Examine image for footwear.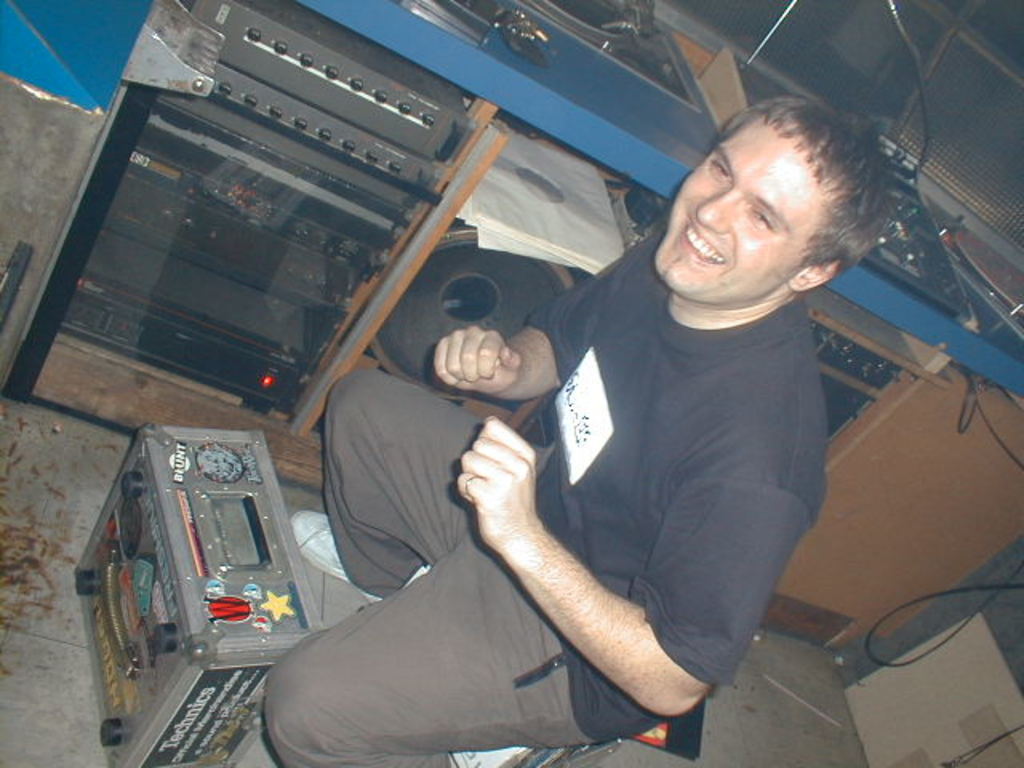
Examination result: [448, 744, 530, 766].
